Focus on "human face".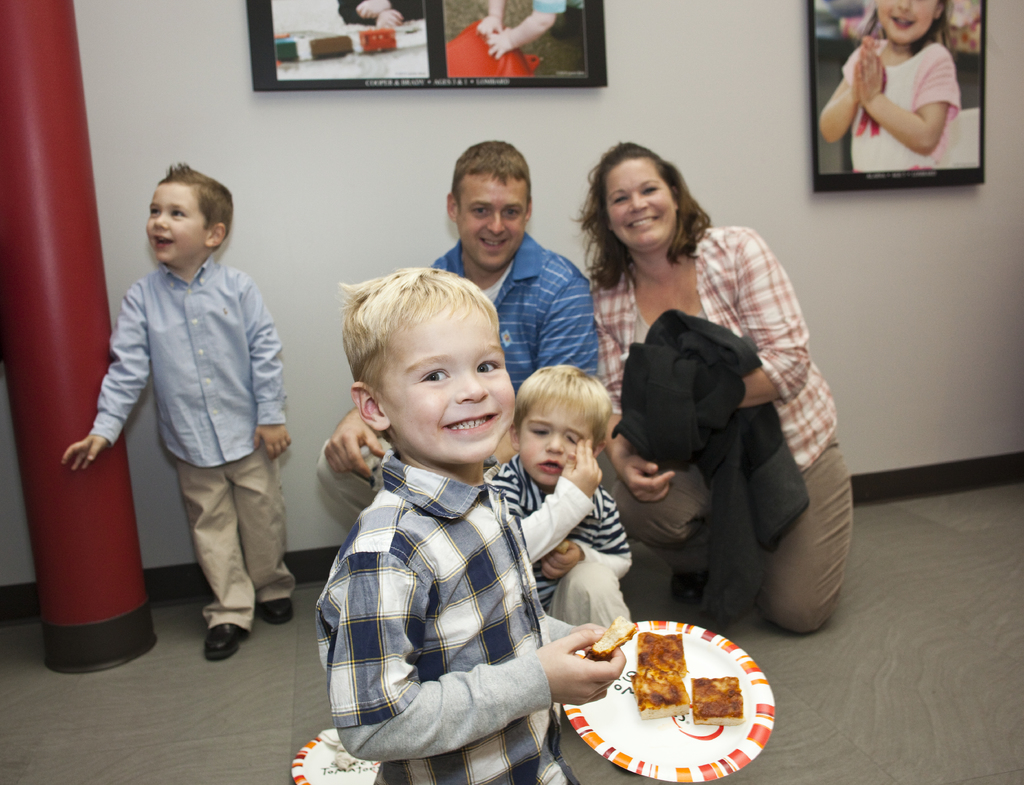
Focused at left=376, top=310, right=518, bottom=462.
